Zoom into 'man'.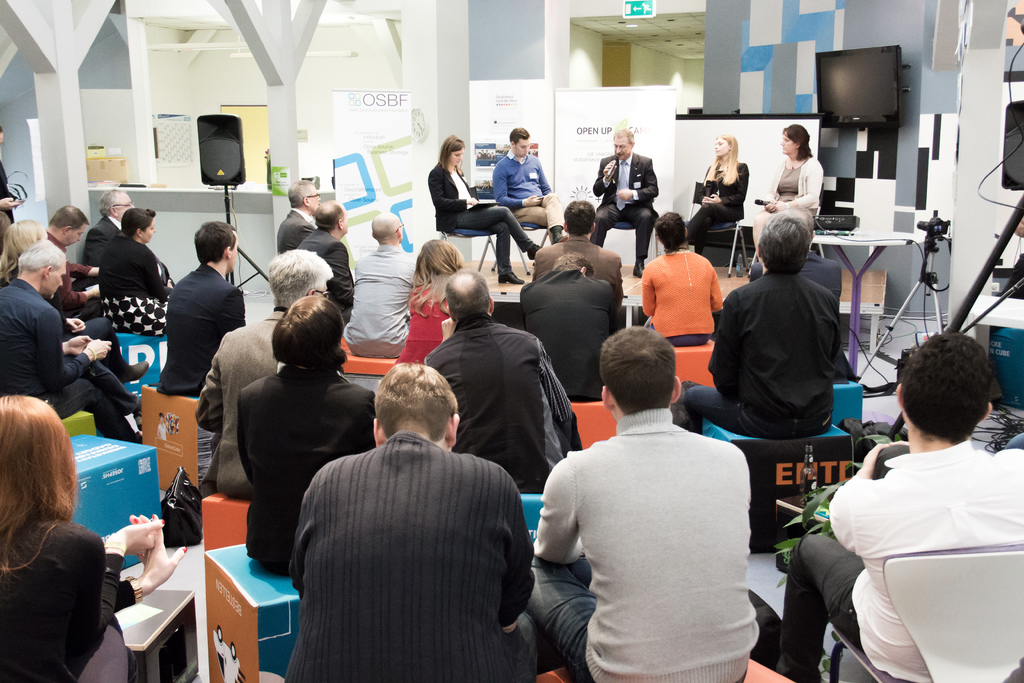
Zoom target: bbox=[0, 241, 141, 445].
